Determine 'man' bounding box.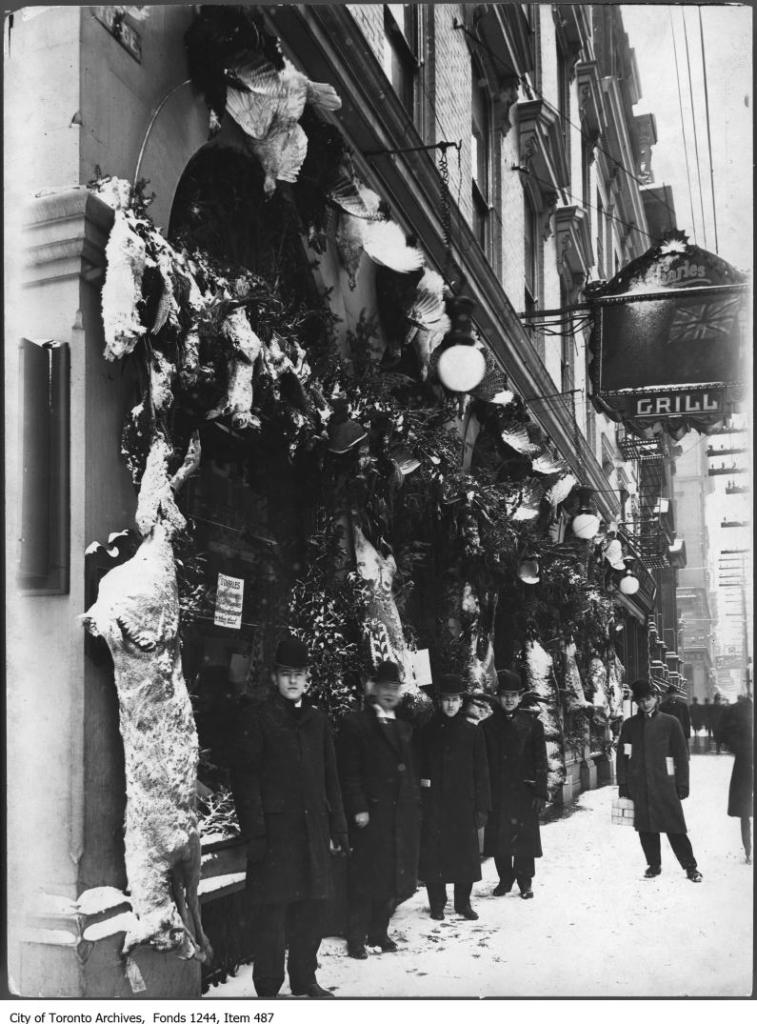
Determined: bbox(656, 687, 693, 752).
